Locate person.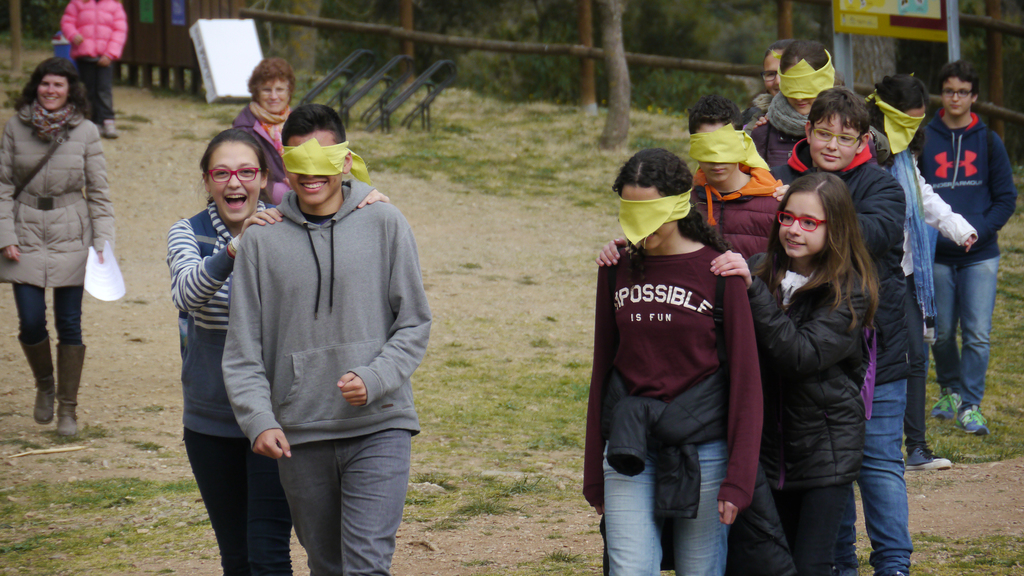
Bounding box: bbox=(584, 161, 871, 575).
